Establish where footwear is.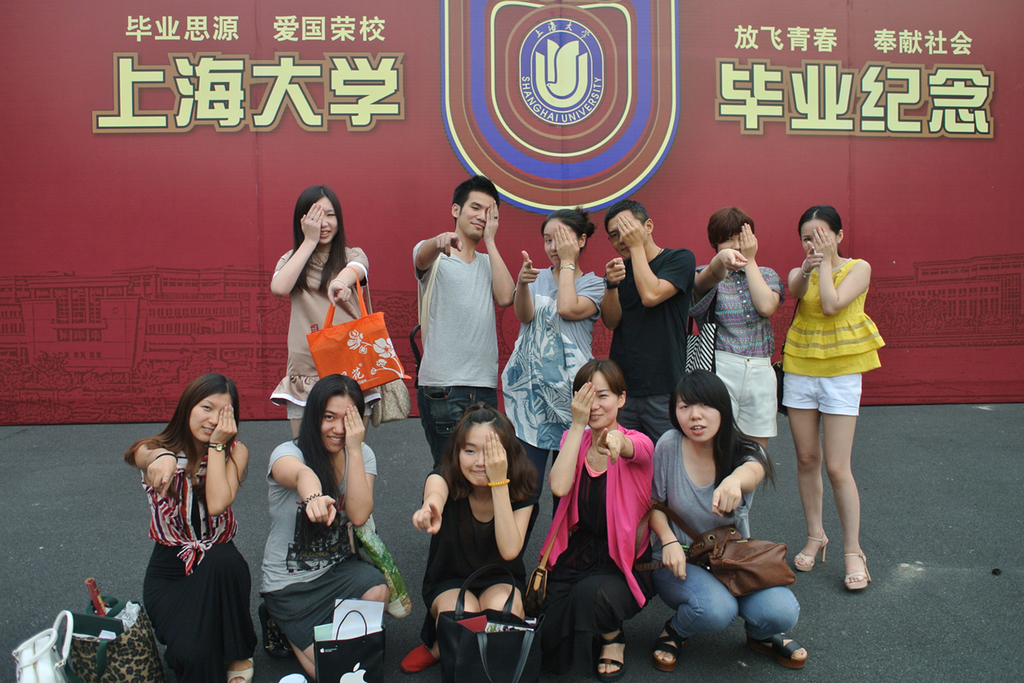
Established at (794, 535, 825, 570).
